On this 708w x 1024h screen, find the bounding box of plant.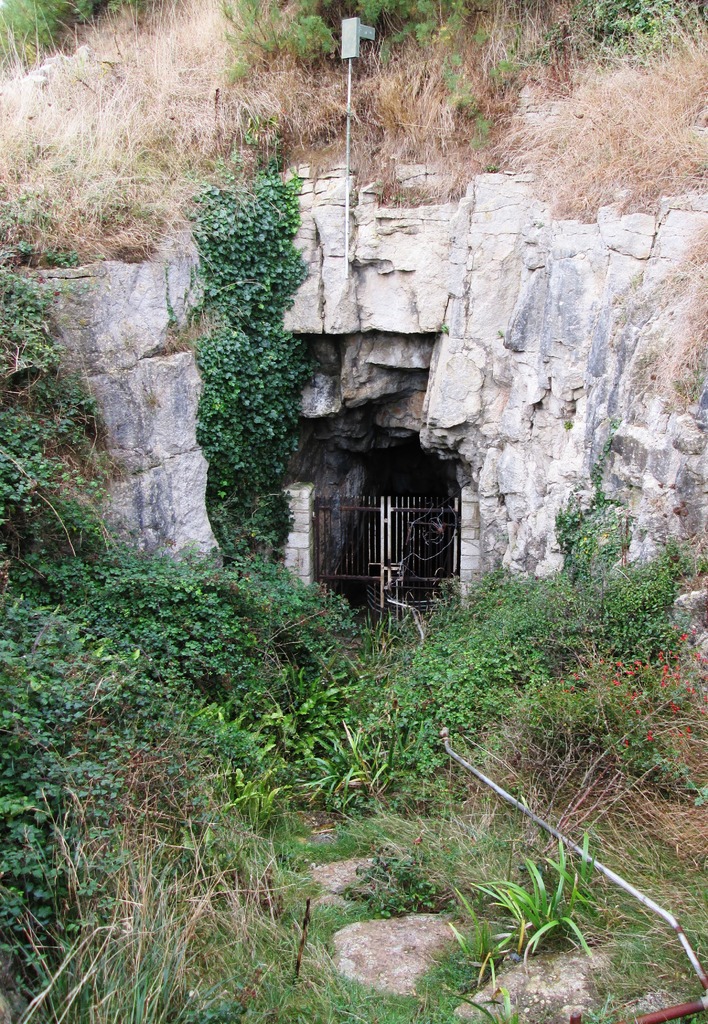
Bounding box: [439, 321, 451, 338].
